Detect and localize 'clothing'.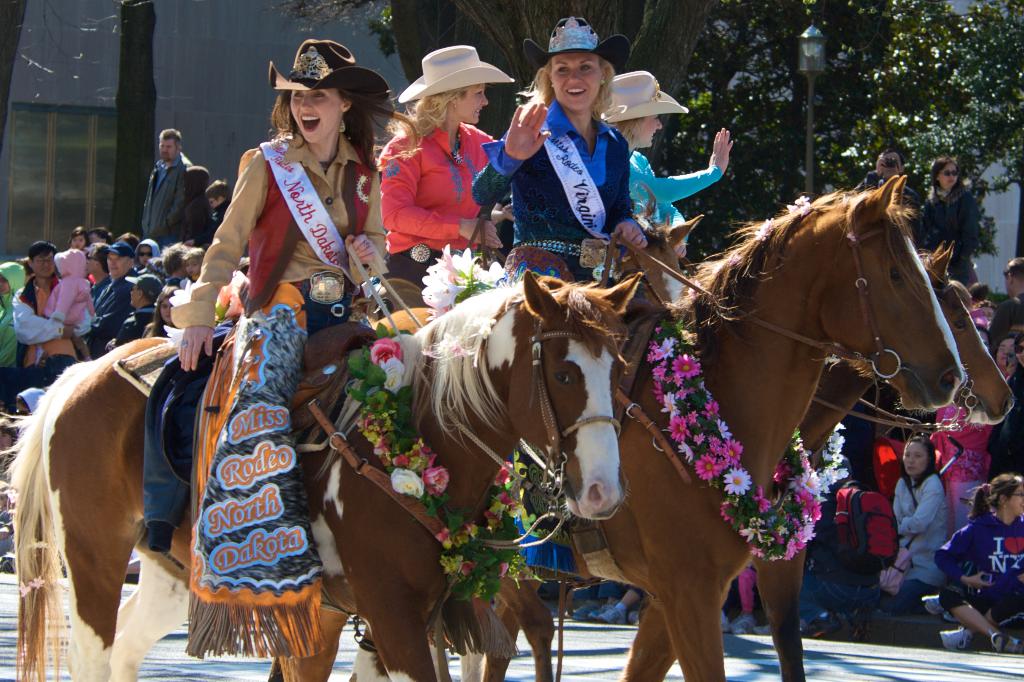
Localized at left=613, top=140, right=719, bottom=271.
